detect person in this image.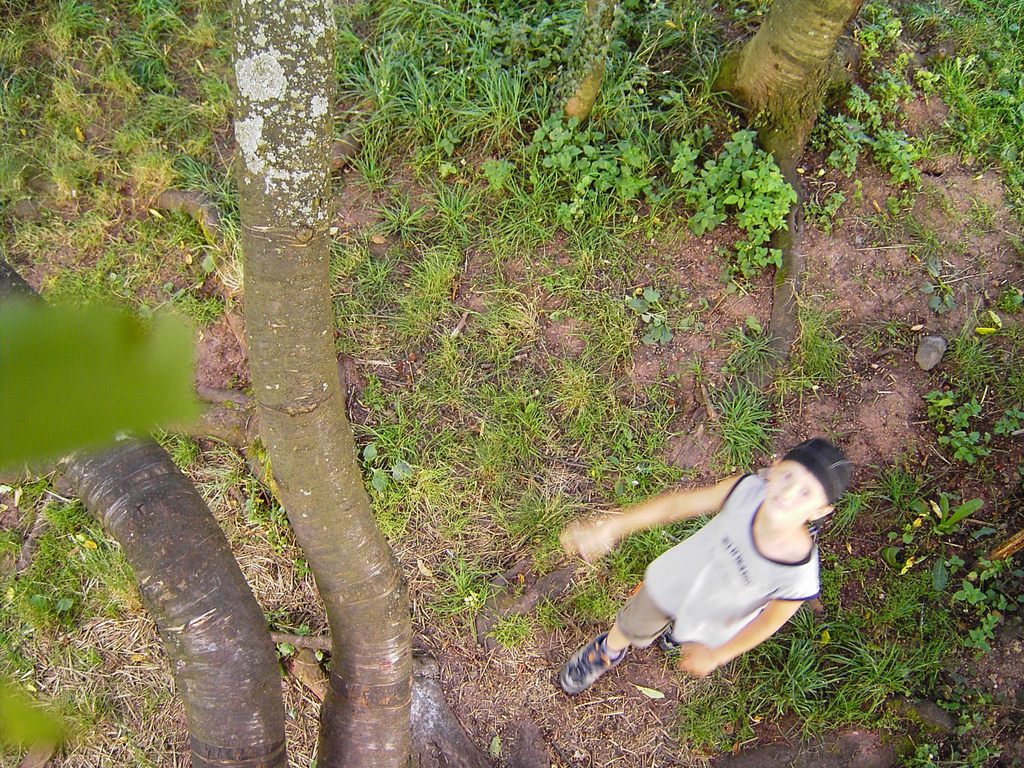
Detection: x1=556, y1=442, x2=852, y2=699.
